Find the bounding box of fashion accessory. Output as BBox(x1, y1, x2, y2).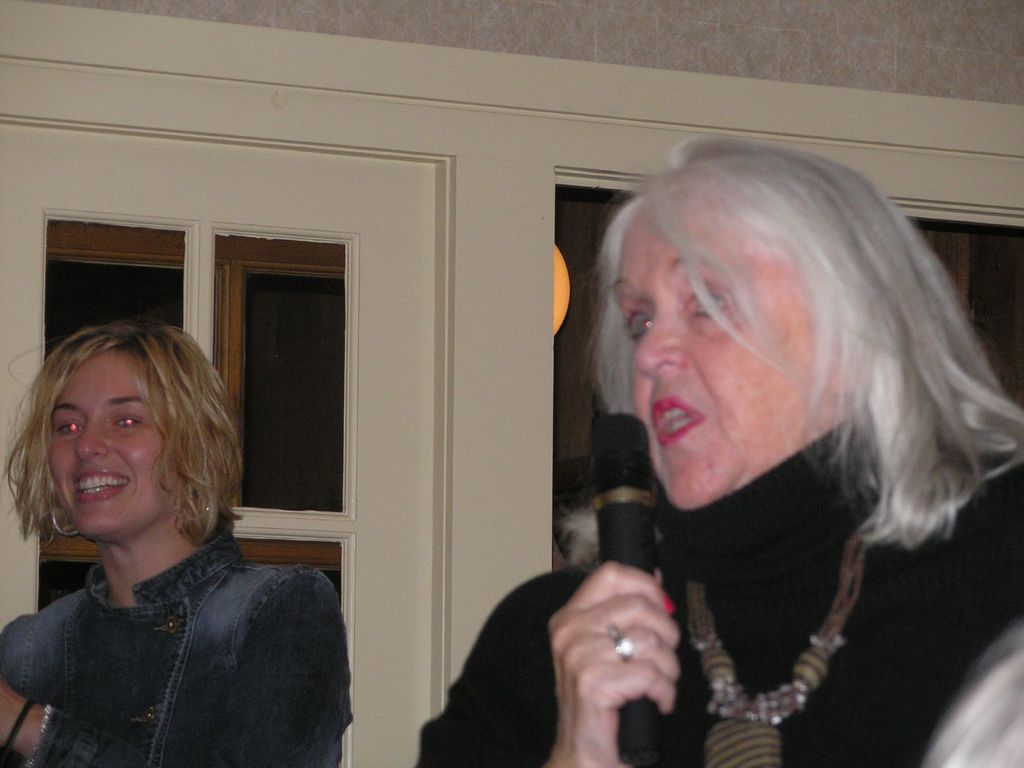
BBox(174, 487, 216, 523).
